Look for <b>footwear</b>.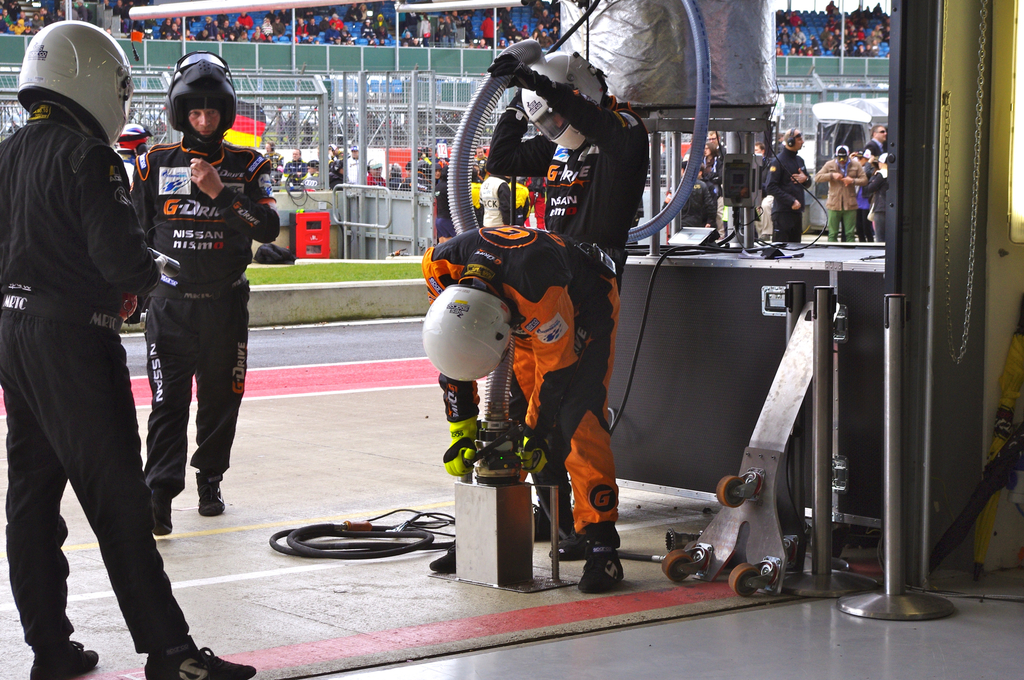
Found: [left=194, top=473, right=225, bottom=515].
